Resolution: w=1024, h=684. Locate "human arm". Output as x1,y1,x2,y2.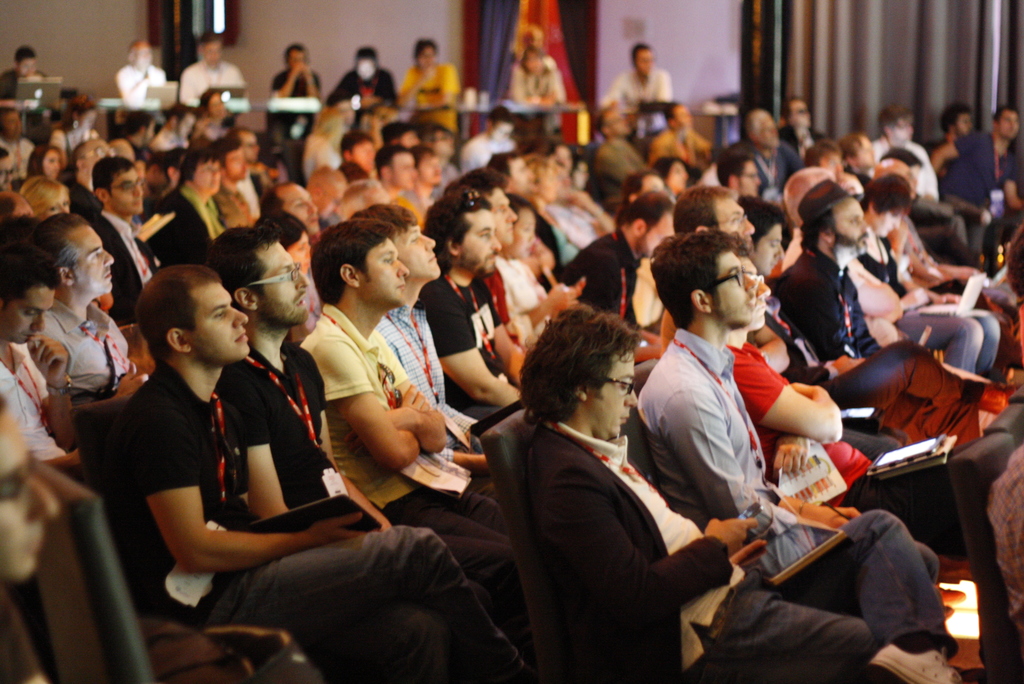
580,251,619,306.
